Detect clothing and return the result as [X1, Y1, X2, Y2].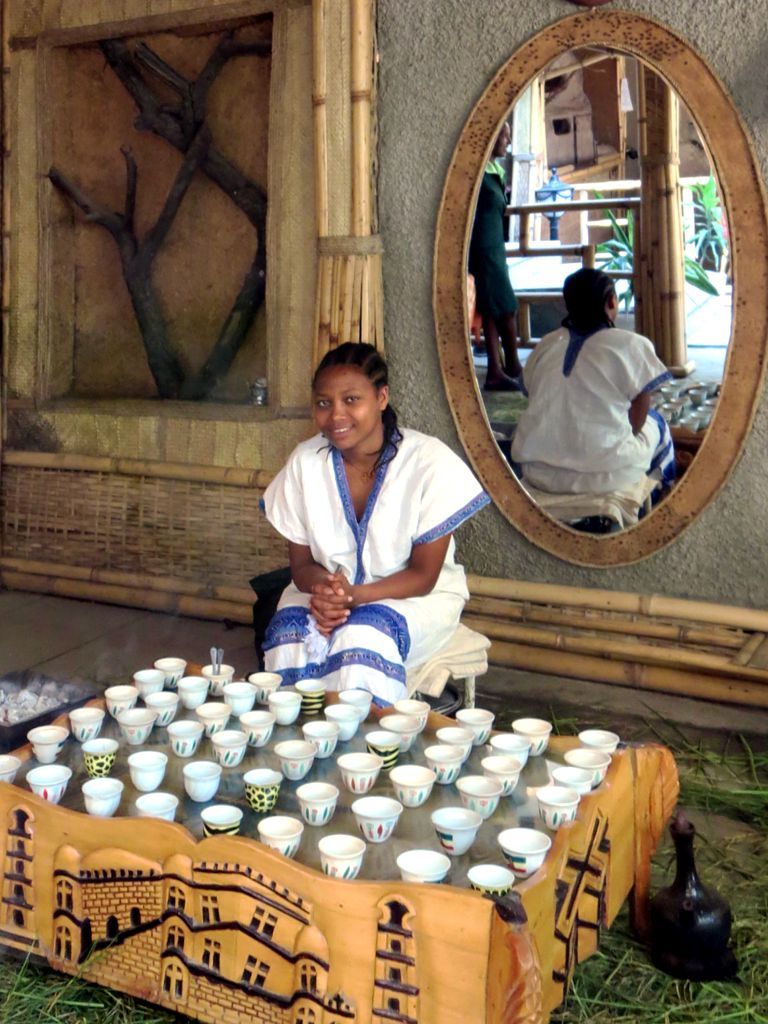
[456, 150, 516, 349].
